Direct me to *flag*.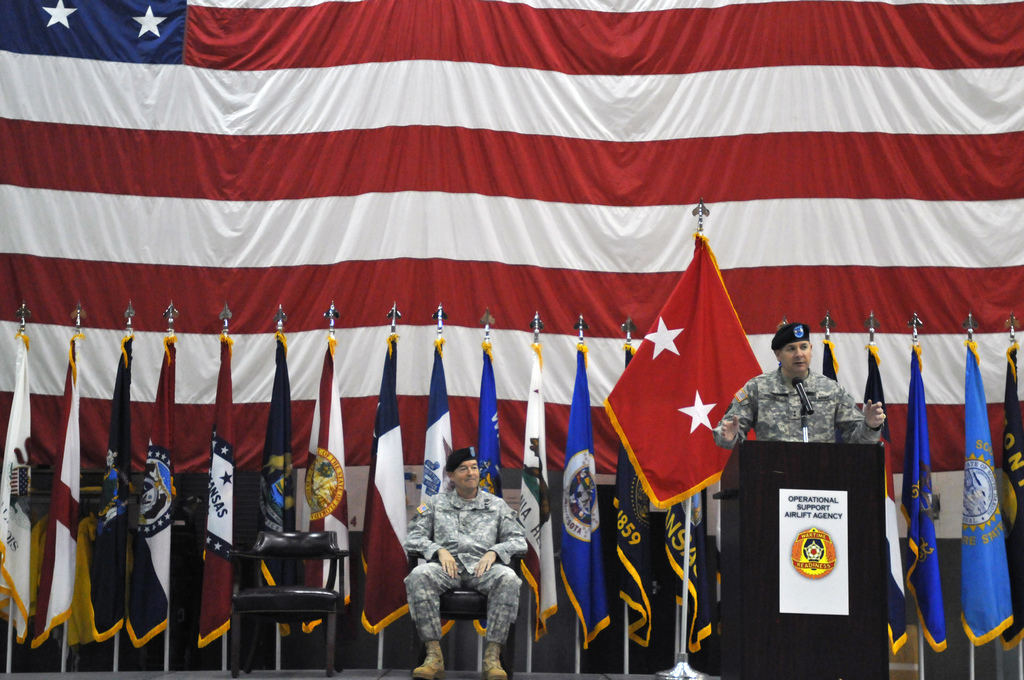
Direction: [x1=477, y1=330, x2=507, y2=503].
